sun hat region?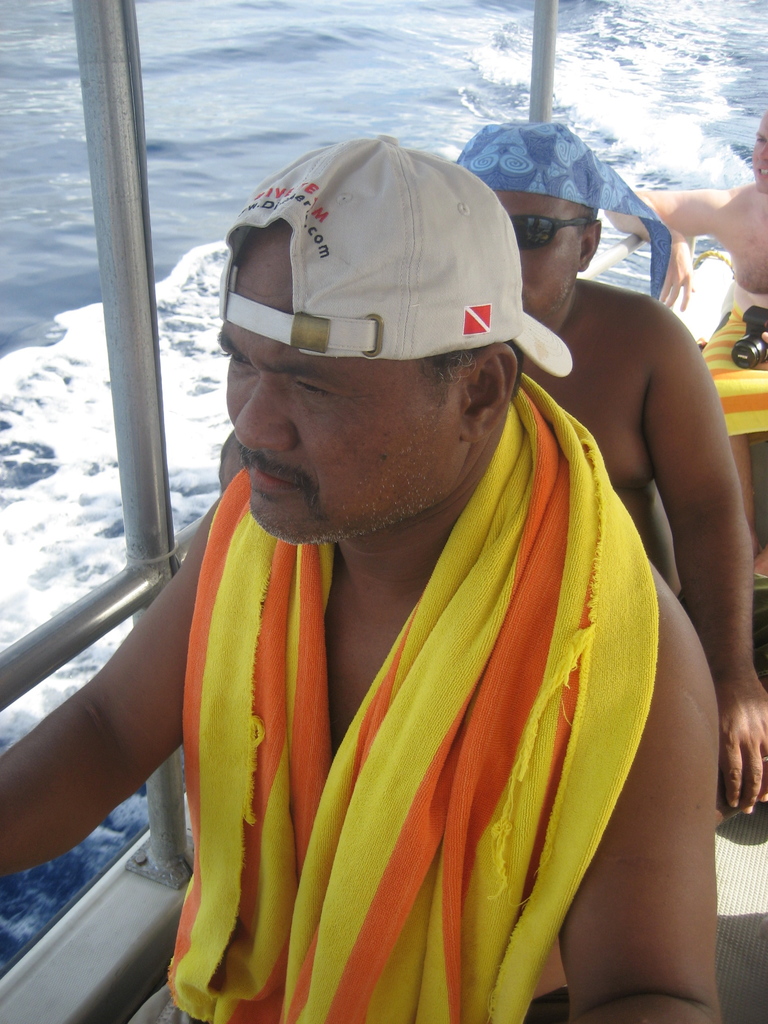
(212, 132, 578, 379)
